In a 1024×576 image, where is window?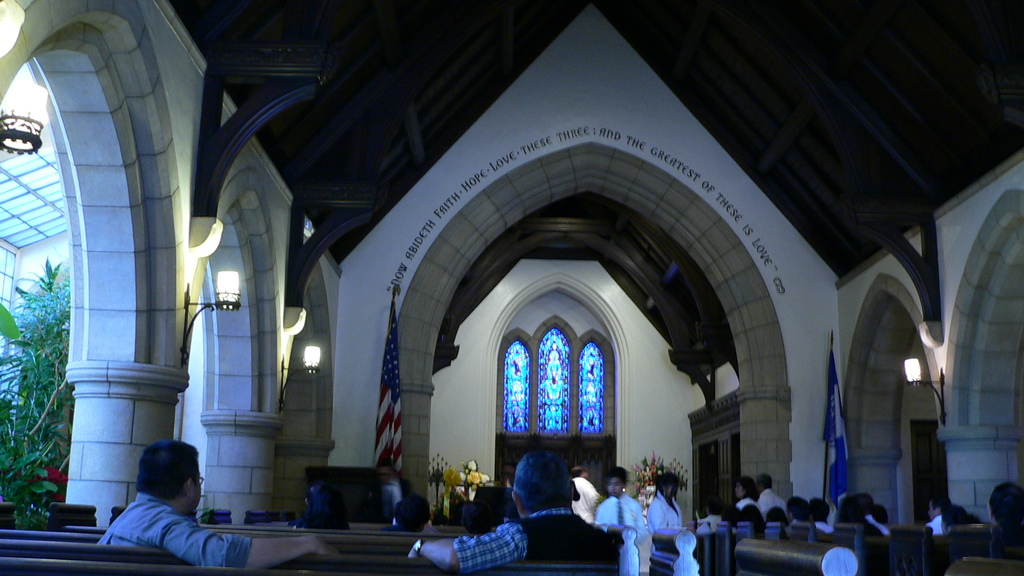
{"left": 0, "top": 143, "right": 72, "bottom": 250}.
